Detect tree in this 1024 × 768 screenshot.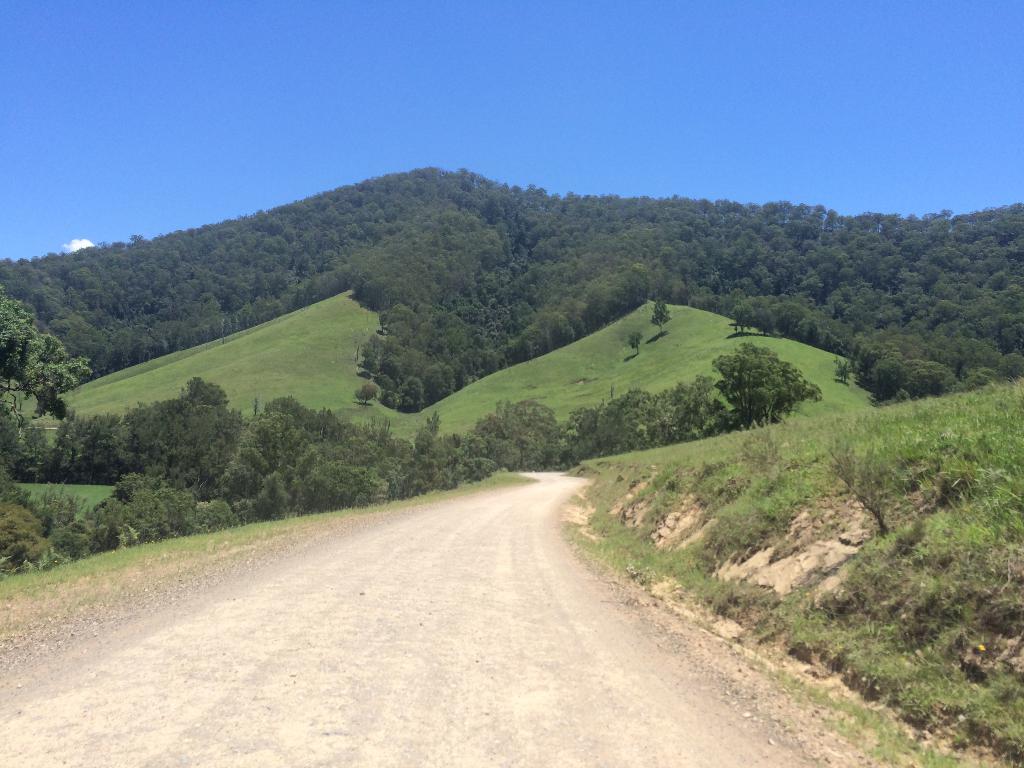
Detection: 52, 367, 250, 490.
